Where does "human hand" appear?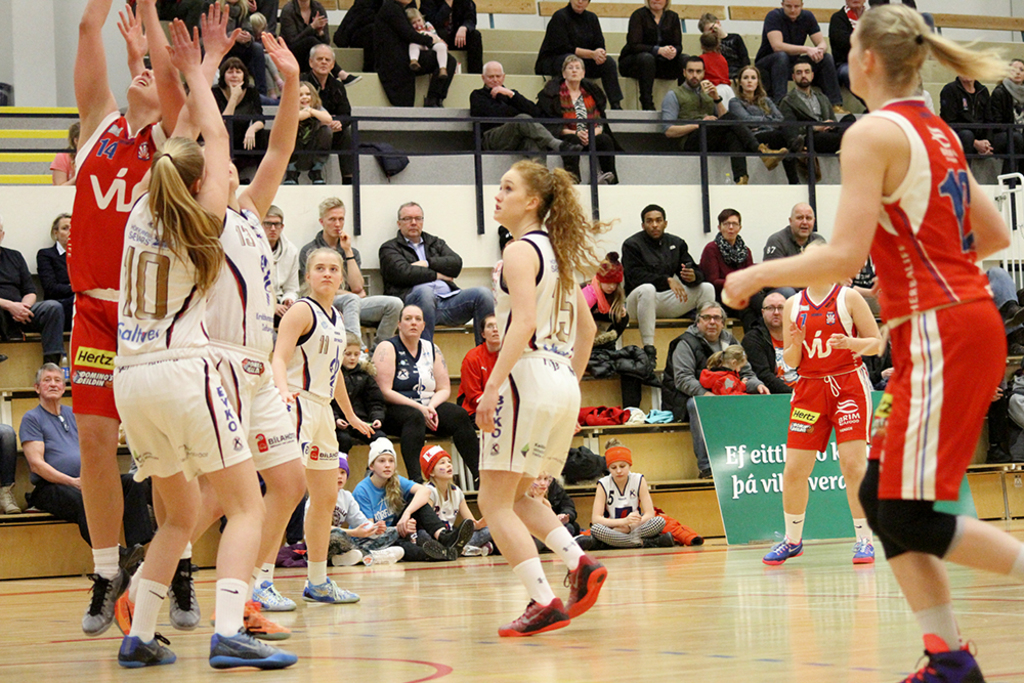
Appears at <region>260, 29, 301, 77</region>.
